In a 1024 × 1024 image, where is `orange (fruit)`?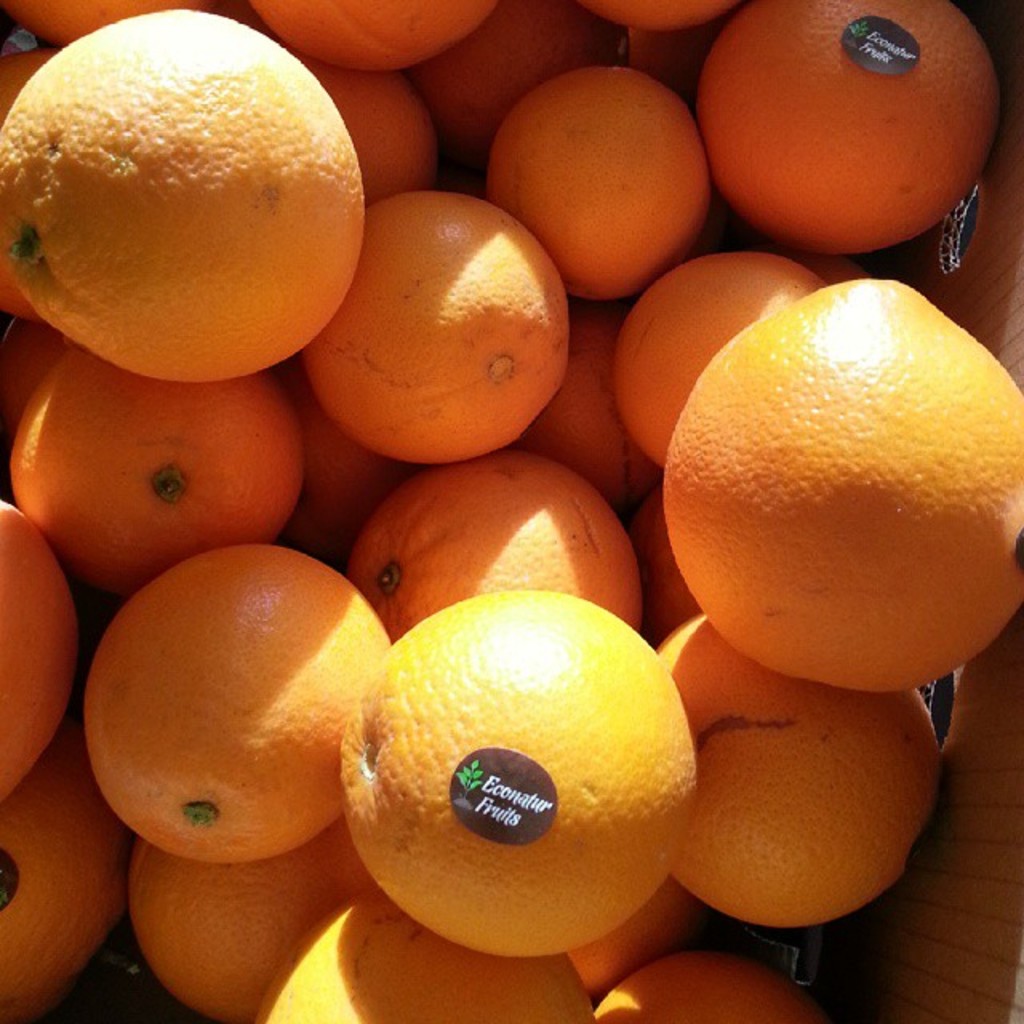
bbox=(0, 43, 46, 102).
